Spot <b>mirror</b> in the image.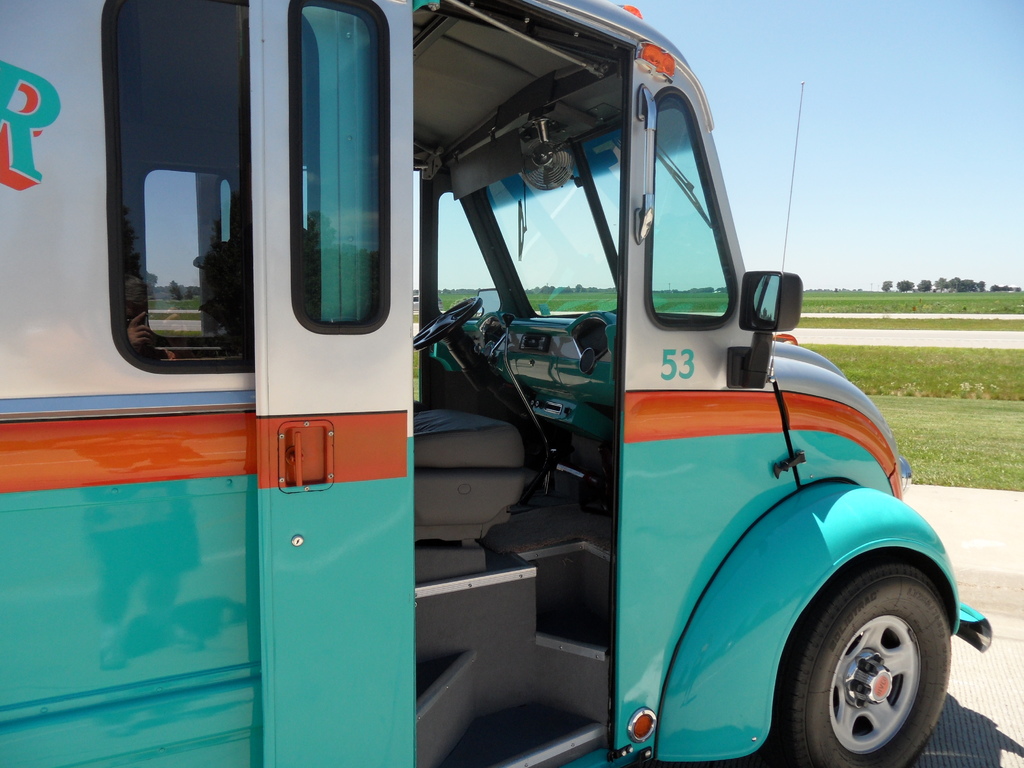
<b>mirror</b> found at bbox=(570, 113, 736, 335).
